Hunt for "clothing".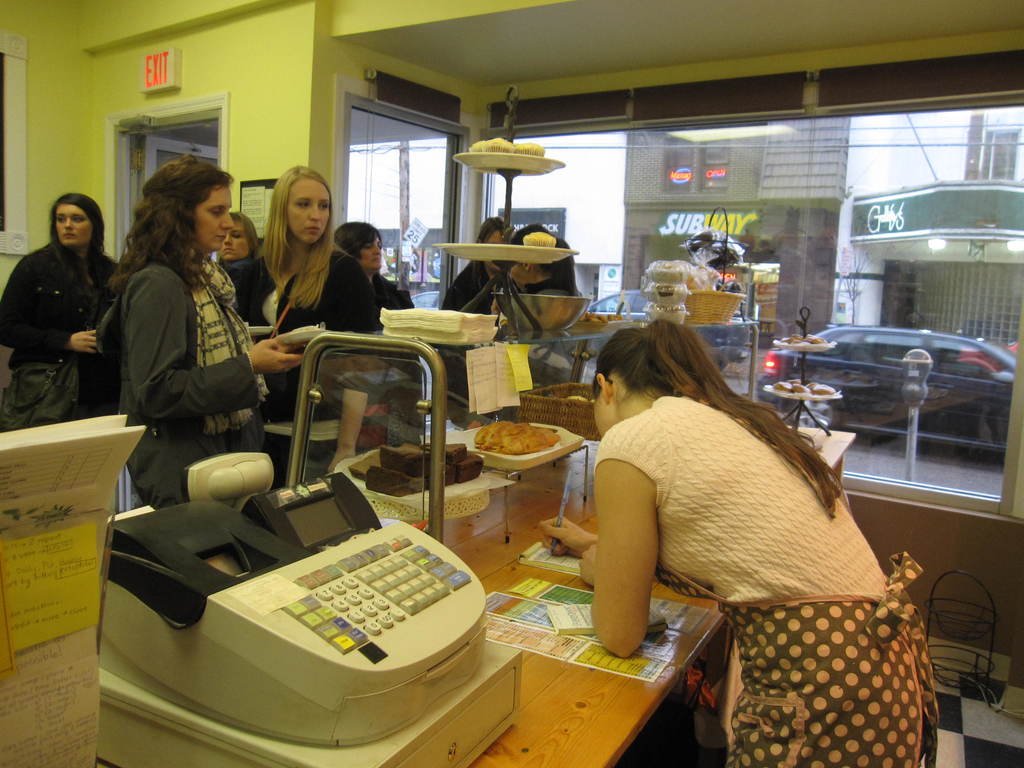
Hunted down at 0/238/122/436.
